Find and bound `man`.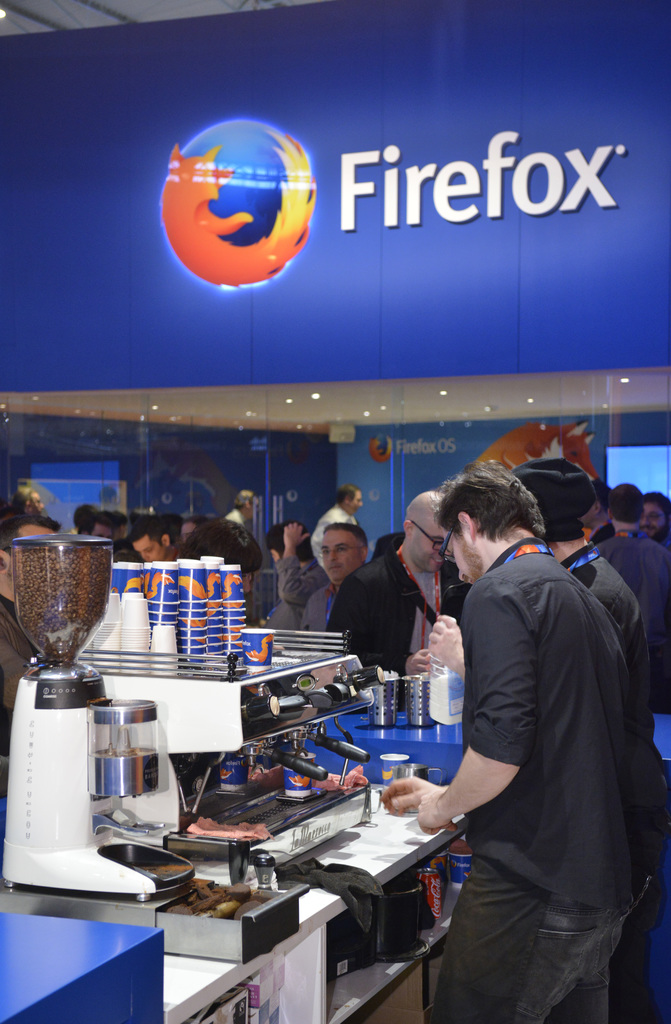
Bound: (left=261, top=518, right=321, bottom=634).
